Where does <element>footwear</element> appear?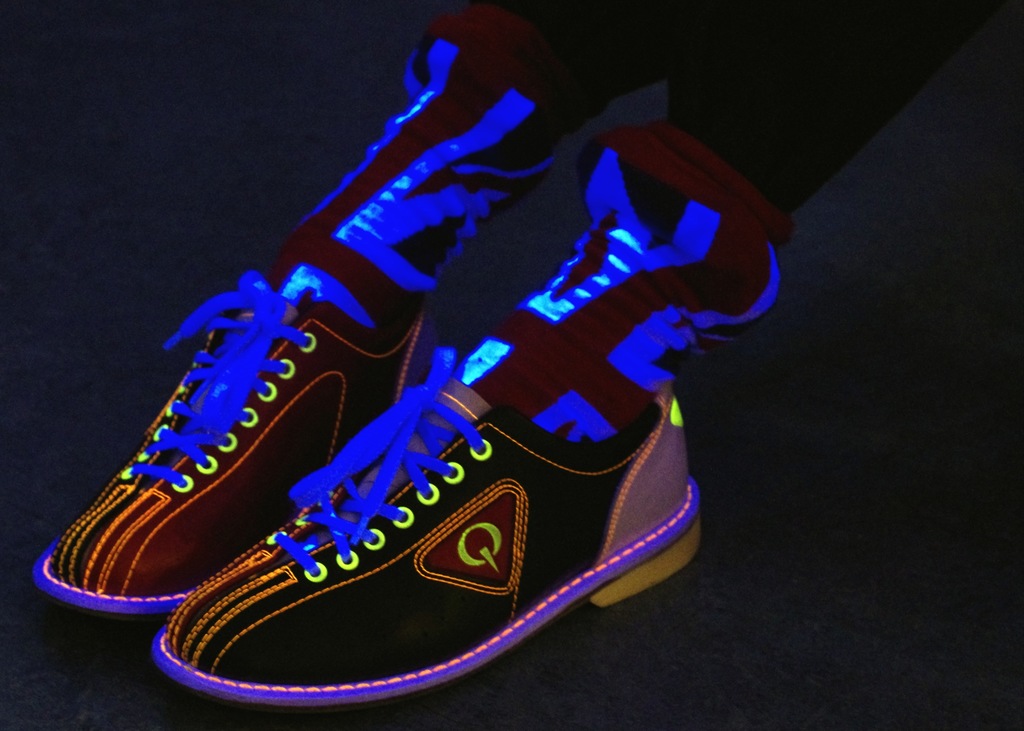
Appears at (34, 265, 421, 614).
